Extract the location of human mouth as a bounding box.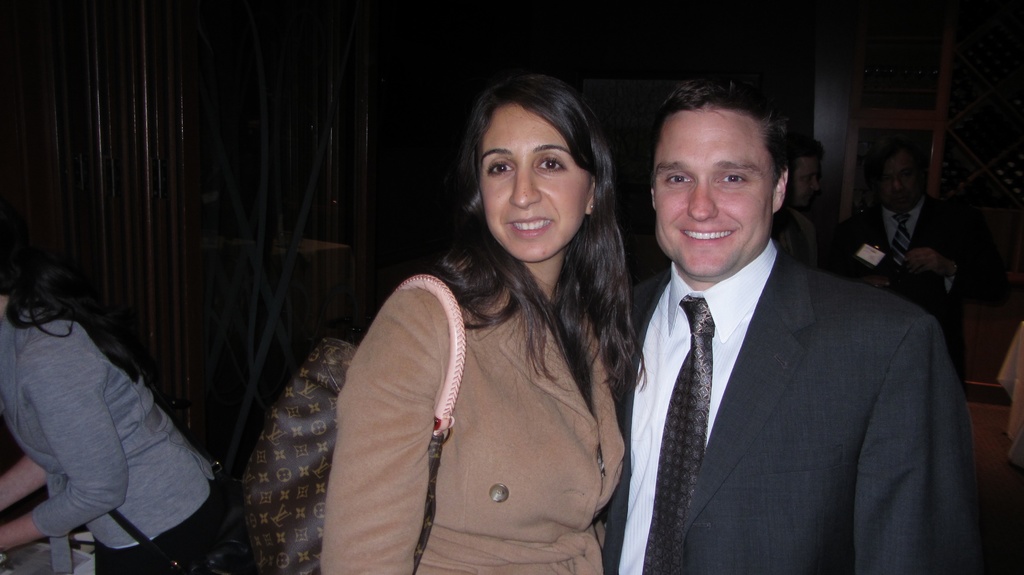
(509, 206, 551, 239).
